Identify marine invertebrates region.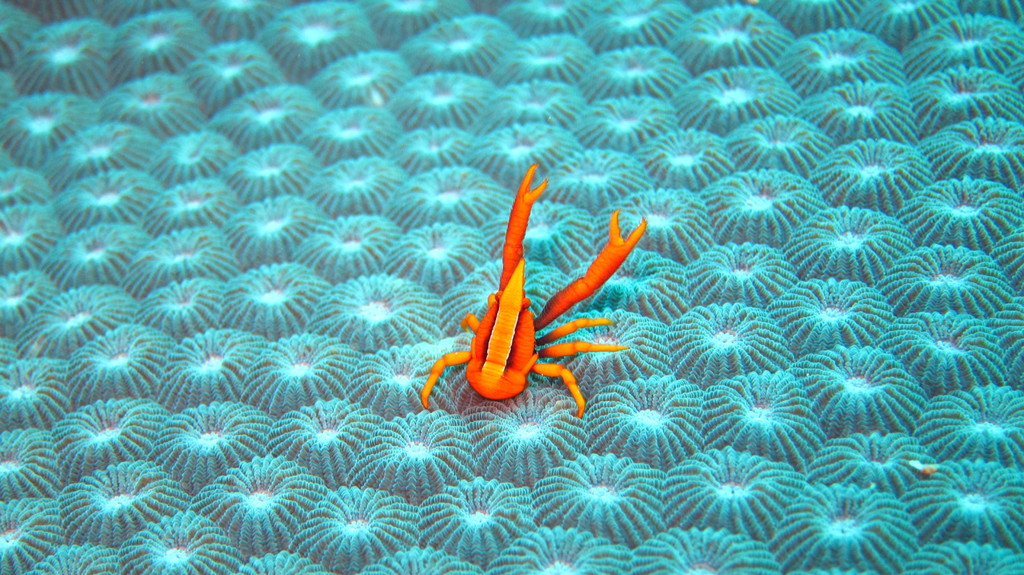
Region: (left=568, top=241, right=696, bottom=321).
